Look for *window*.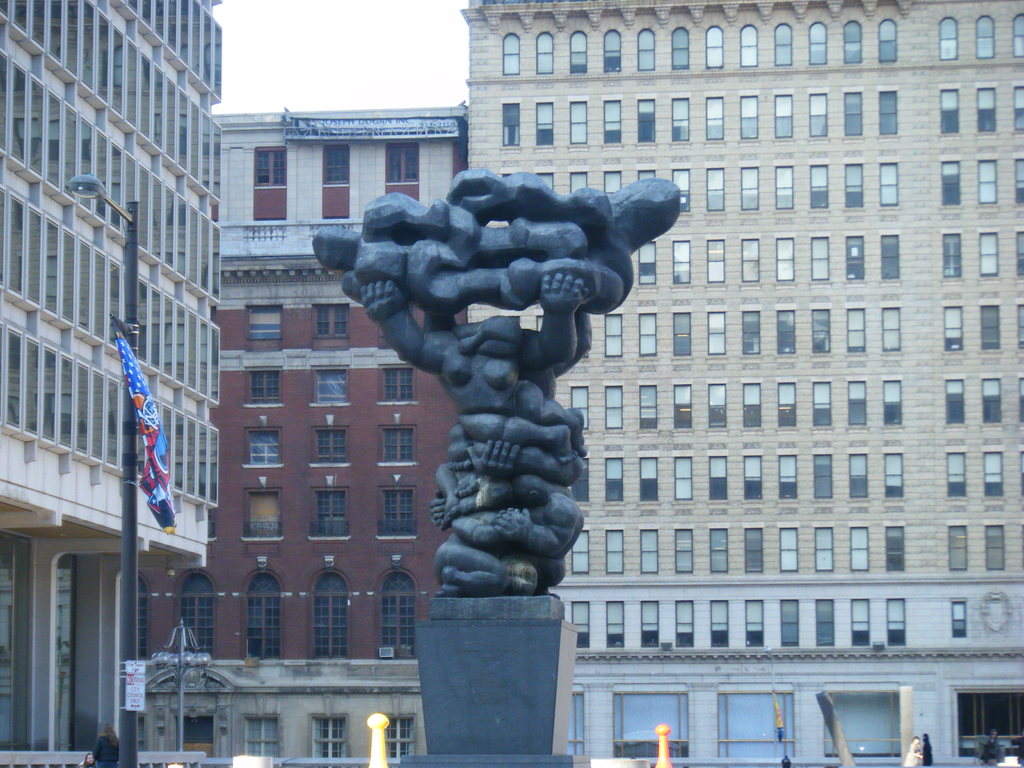
Found: locate(945, 296, 962, 355).
